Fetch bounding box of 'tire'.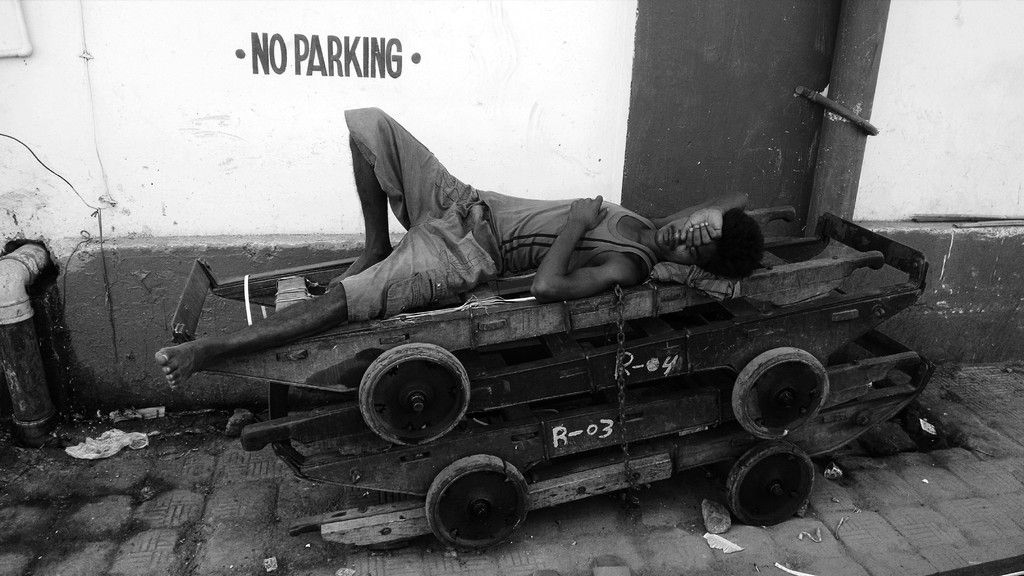
Bbox: crop(733, 344, 835, 438).
